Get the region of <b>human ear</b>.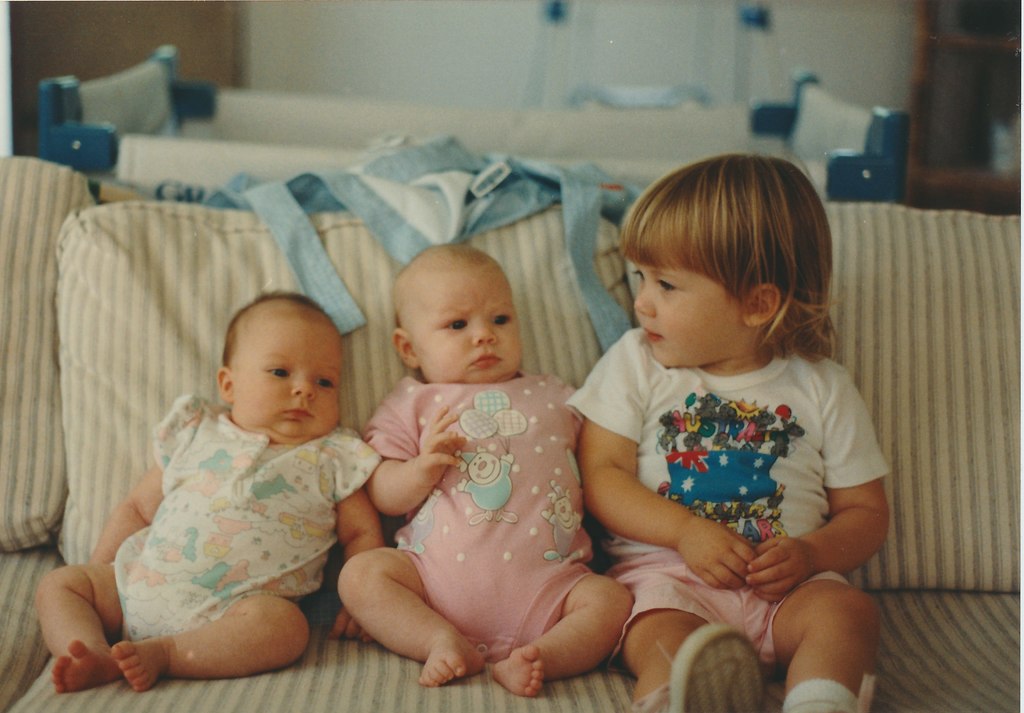
392 332 417 368.
